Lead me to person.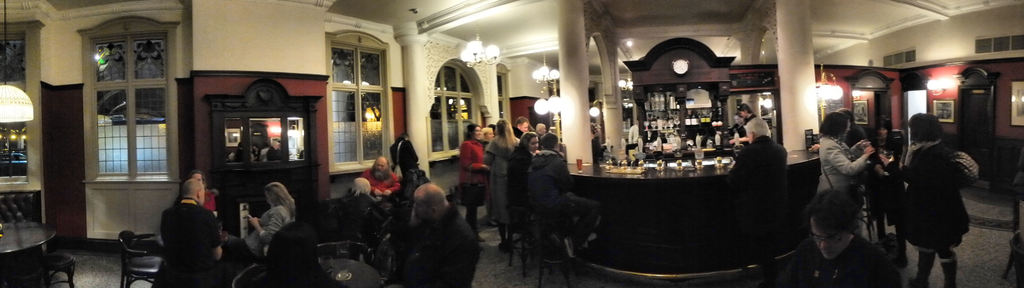
Lead to select_region(727, 115, 788, 259).
